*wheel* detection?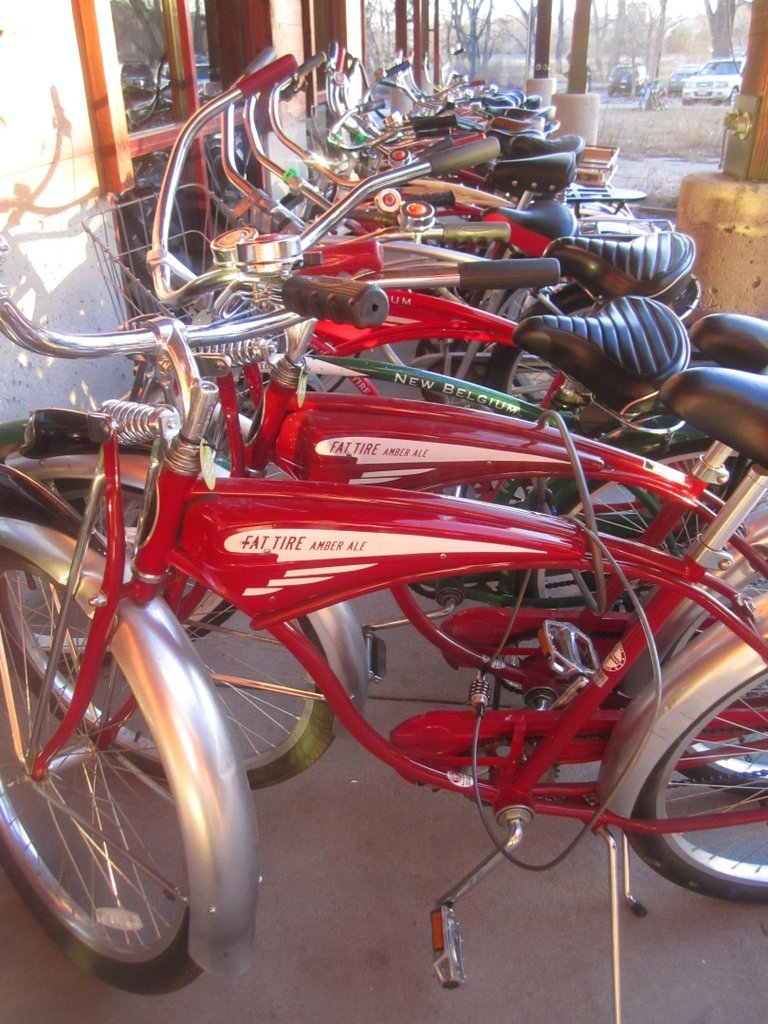
0/546/204/994
